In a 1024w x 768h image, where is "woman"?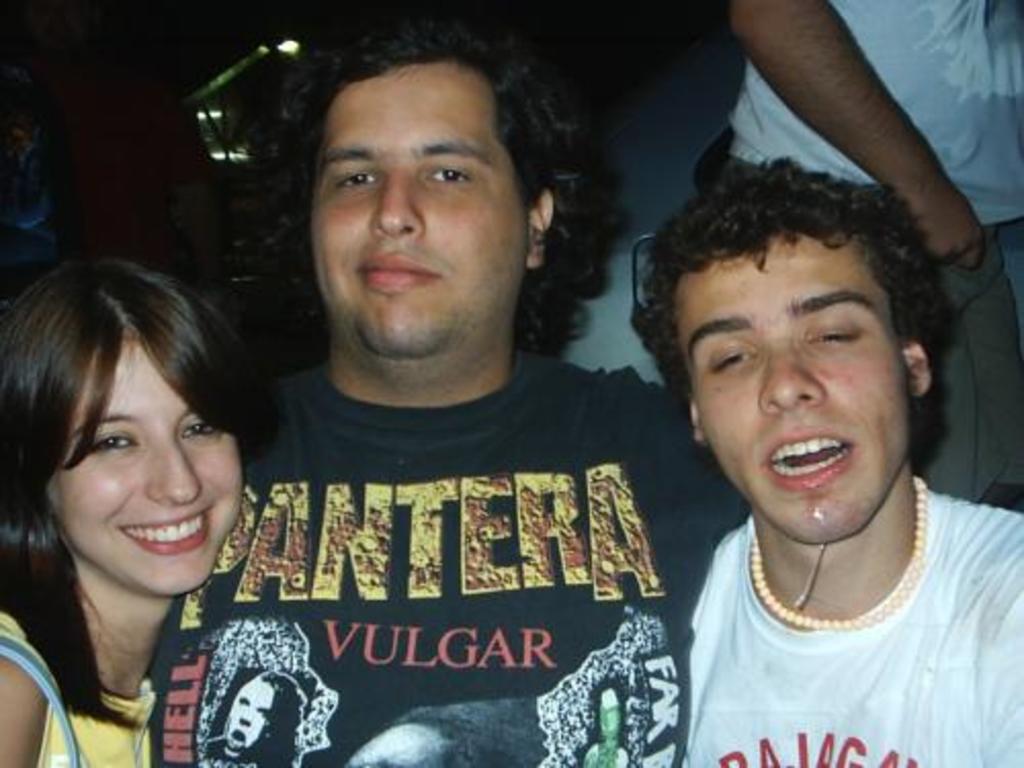
select_region(0, 238, 295, 737).
